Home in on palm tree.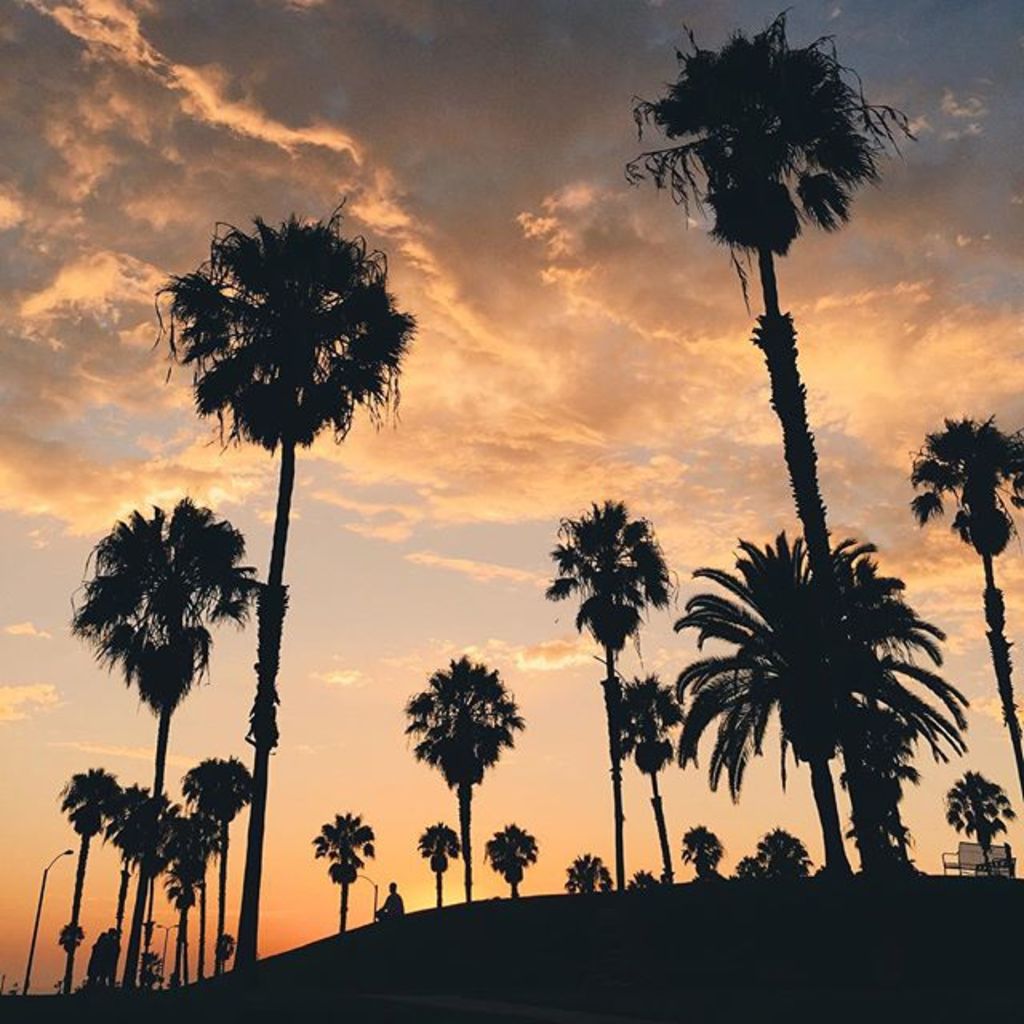
Homed in at Rect(659, 520, 981, 883).
